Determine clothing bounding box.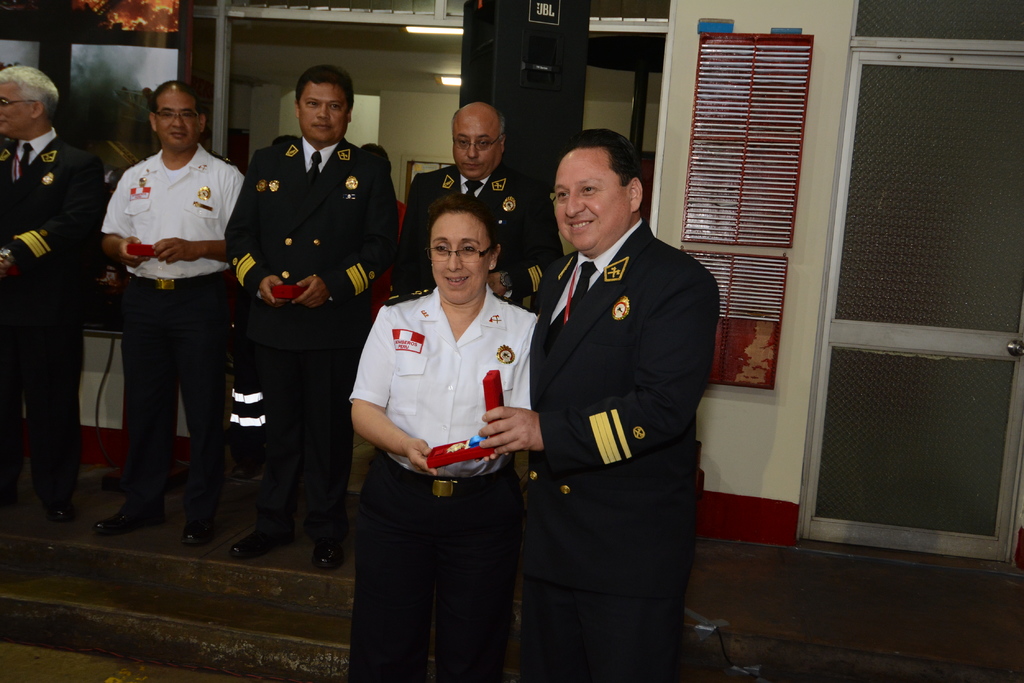
Determined: (507, 184, 726, 656).
